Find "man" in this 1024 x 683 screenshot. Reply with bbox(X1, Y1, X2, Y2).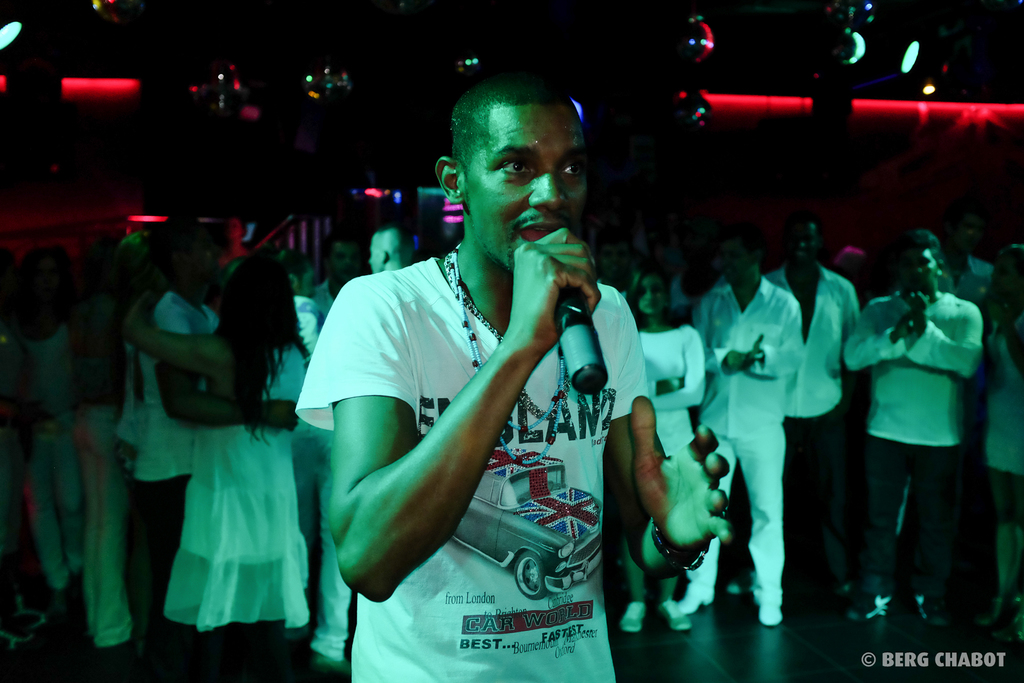
bbox(840, 224, 990, 630).
